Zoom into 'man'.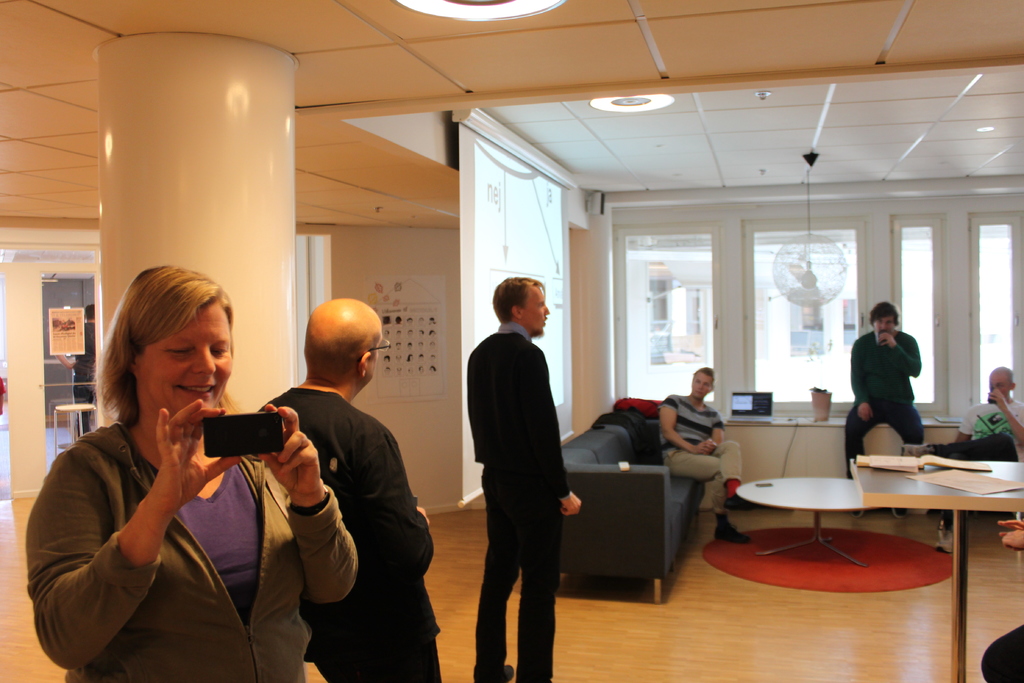
Zoom target: BBox(56, 300, 96, 439).
